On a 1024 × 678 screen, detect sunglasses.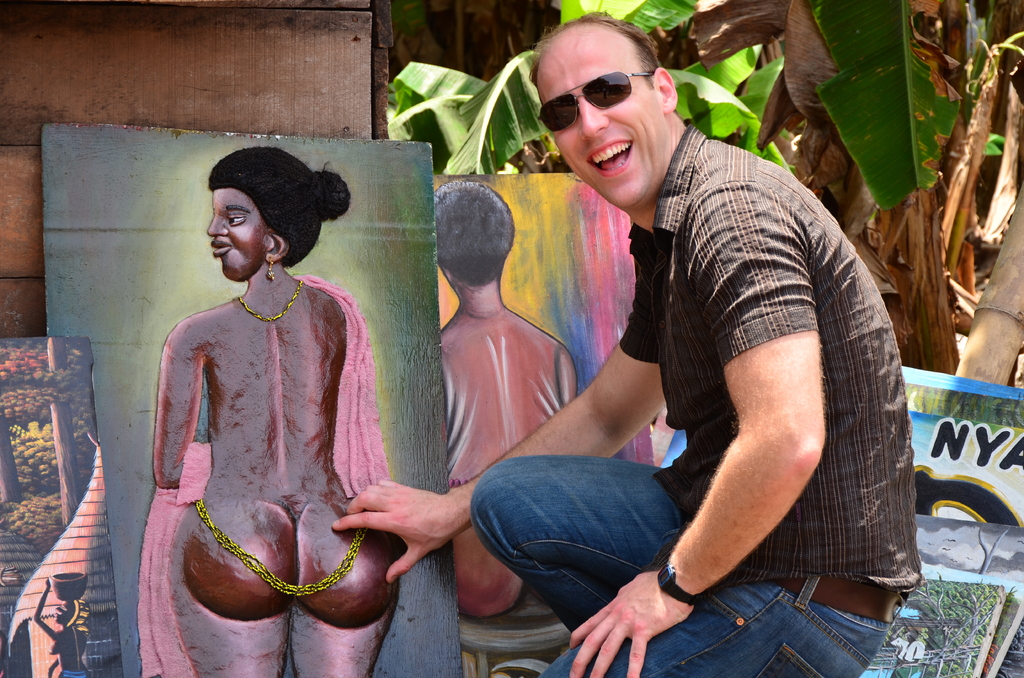
(538,70,652,134).
